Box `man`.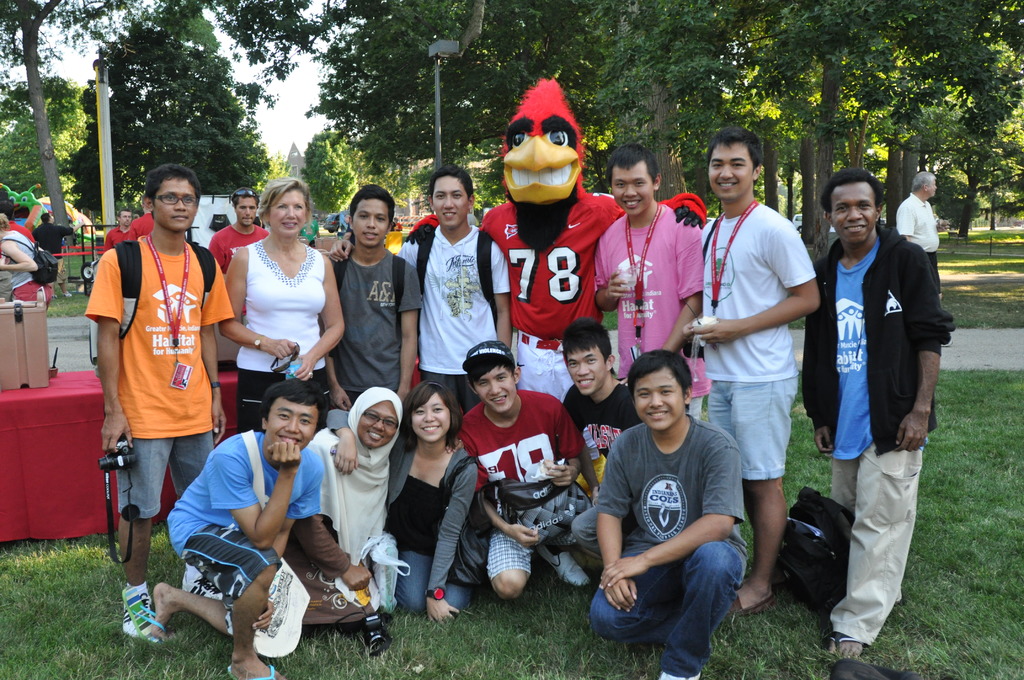
<region>588, 345, 751, 679</region>.
